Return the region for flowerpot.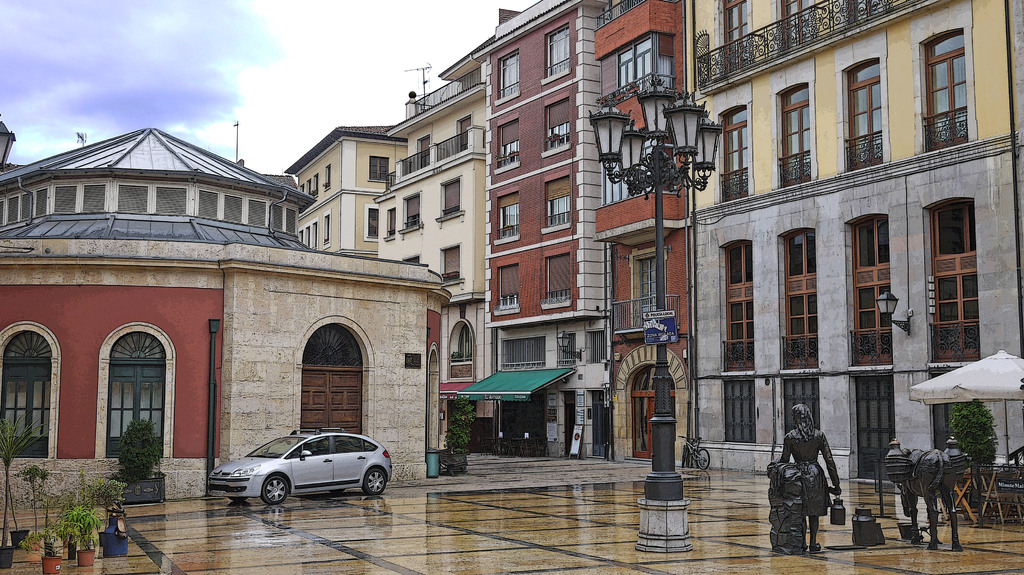
box=[76, 549, 95, 566].
